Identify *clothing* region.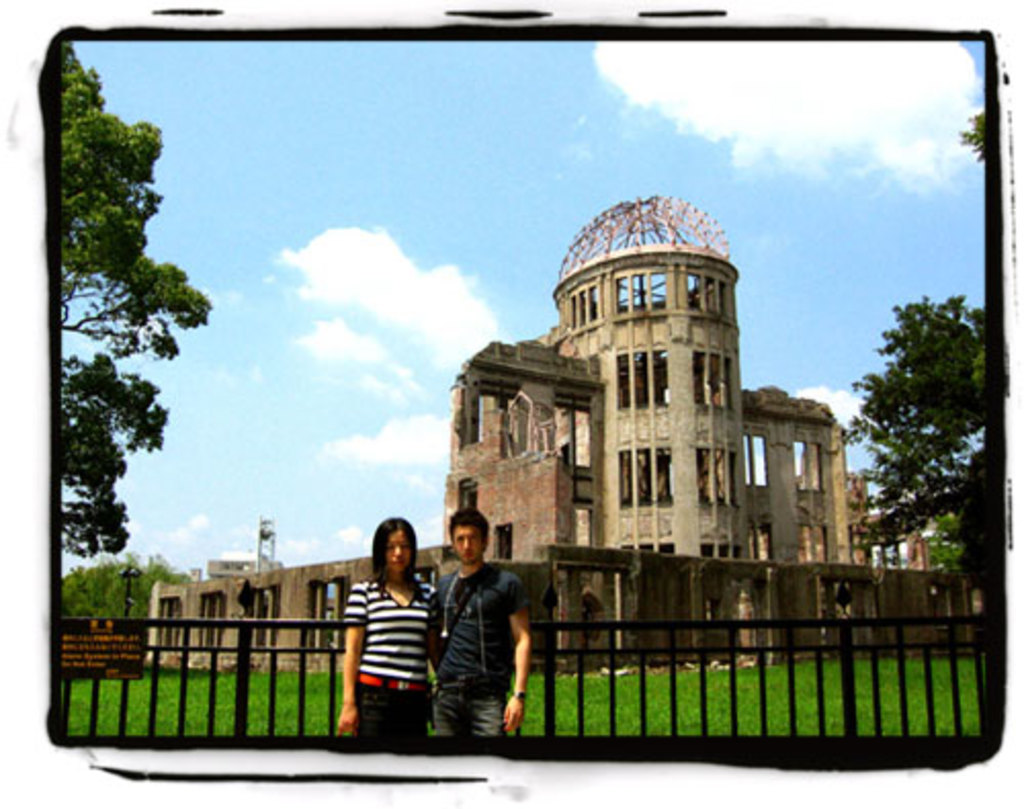
Region: [344,578,428,739].
